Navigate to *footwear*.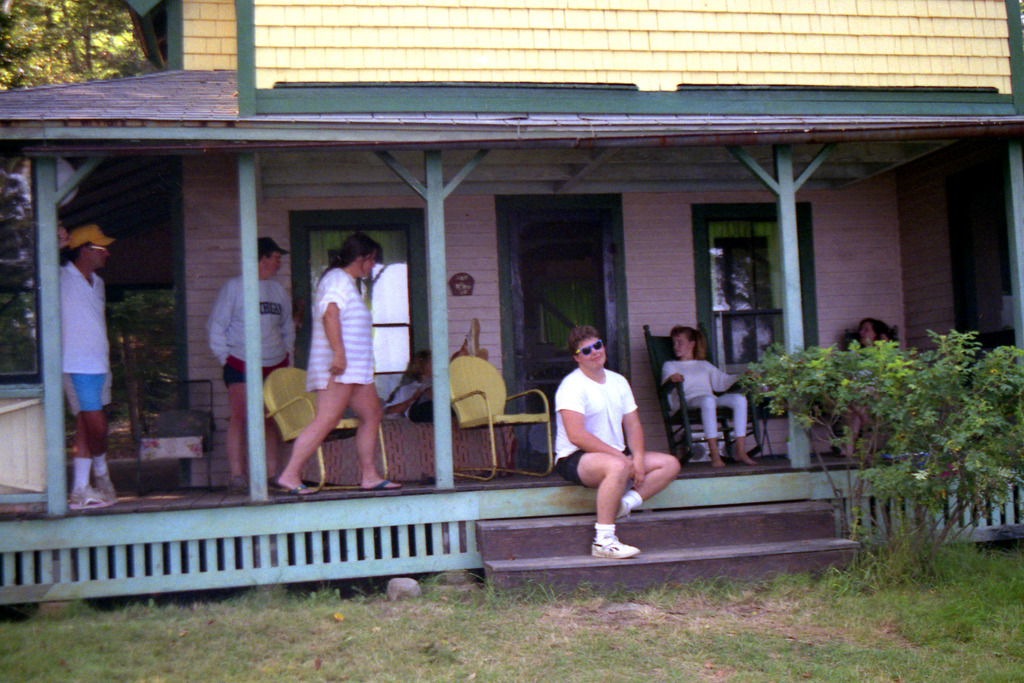
Navigation target: bbox=(275, 485, 316, 495).
